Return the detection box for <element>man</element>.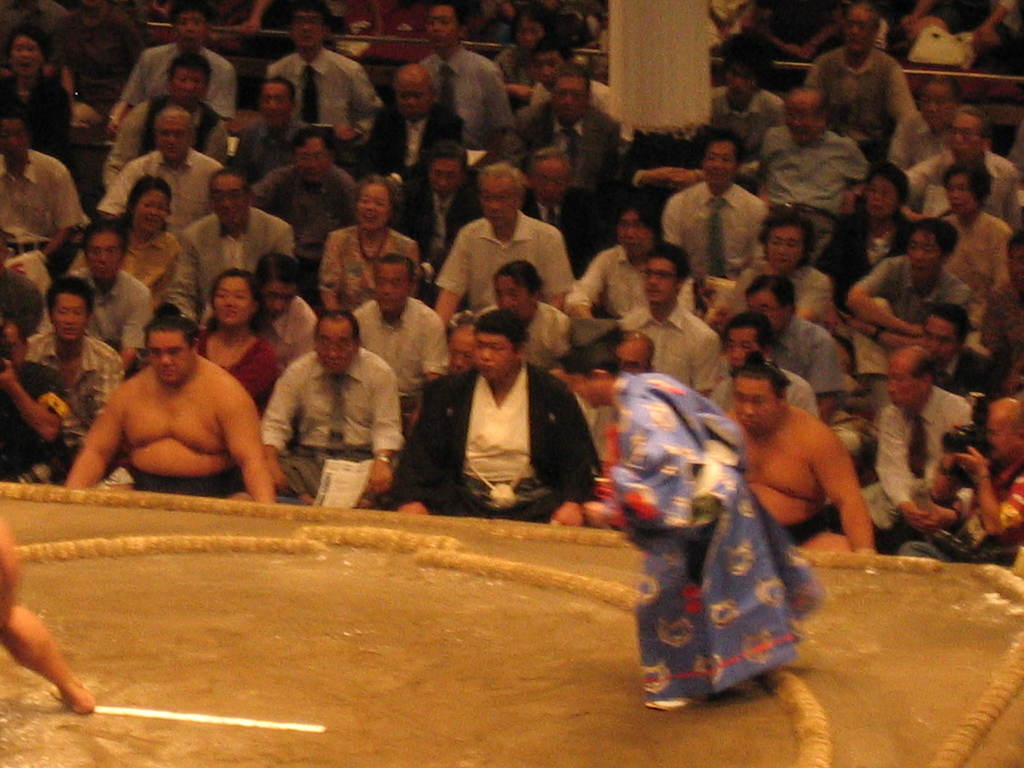
<region>744, 275, 859, 458</region>.
